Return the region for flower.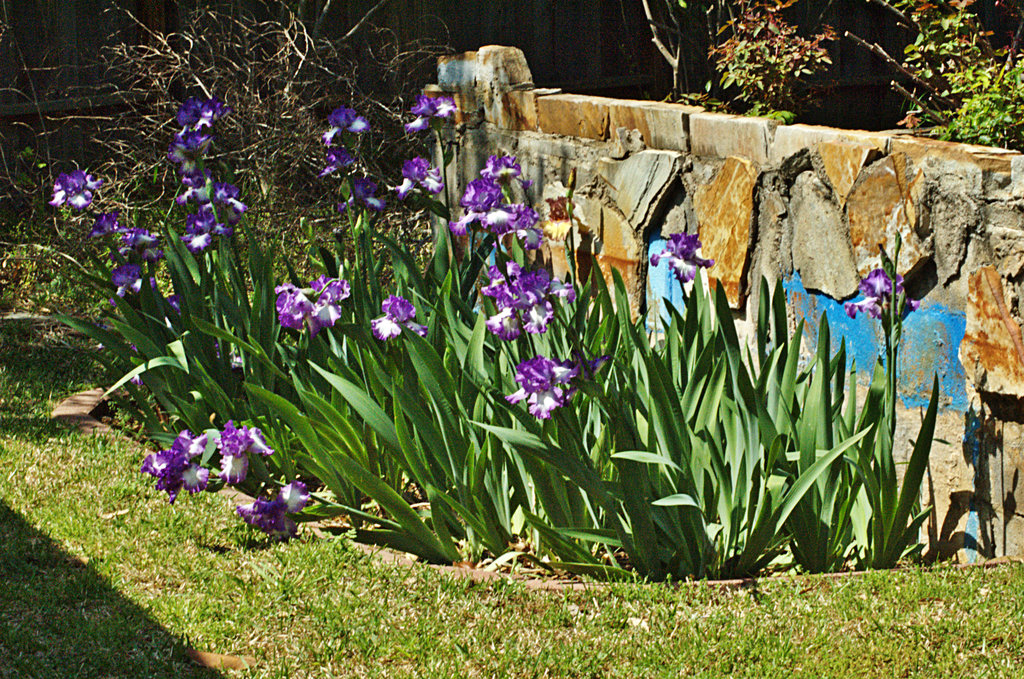
pyautogui.locateOnScreen(89, 211, 120, 240).
